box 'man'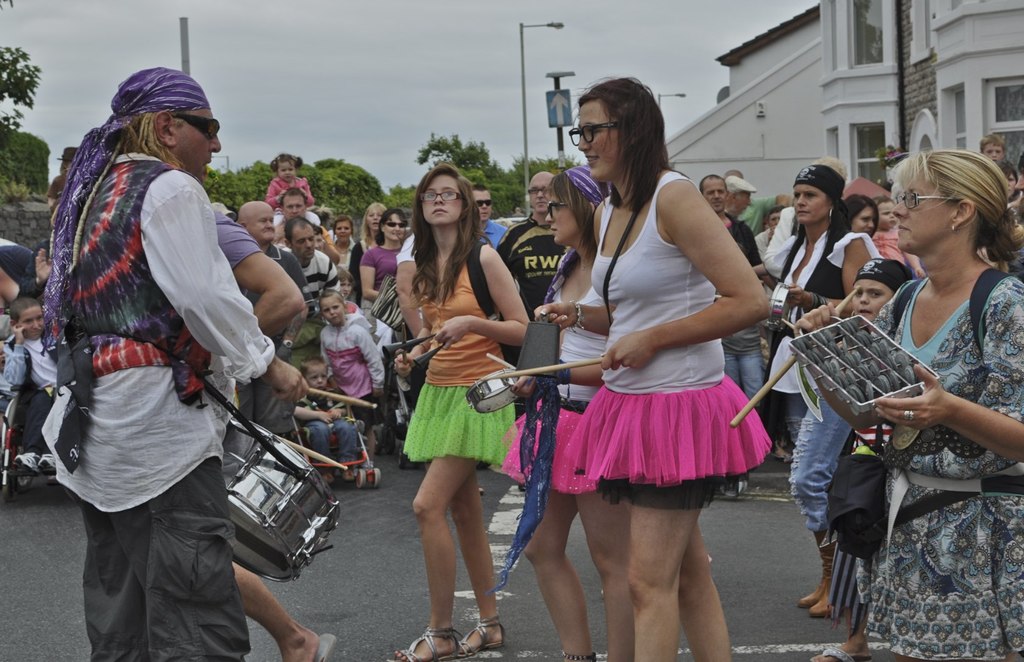
715, 175, 751, 218
